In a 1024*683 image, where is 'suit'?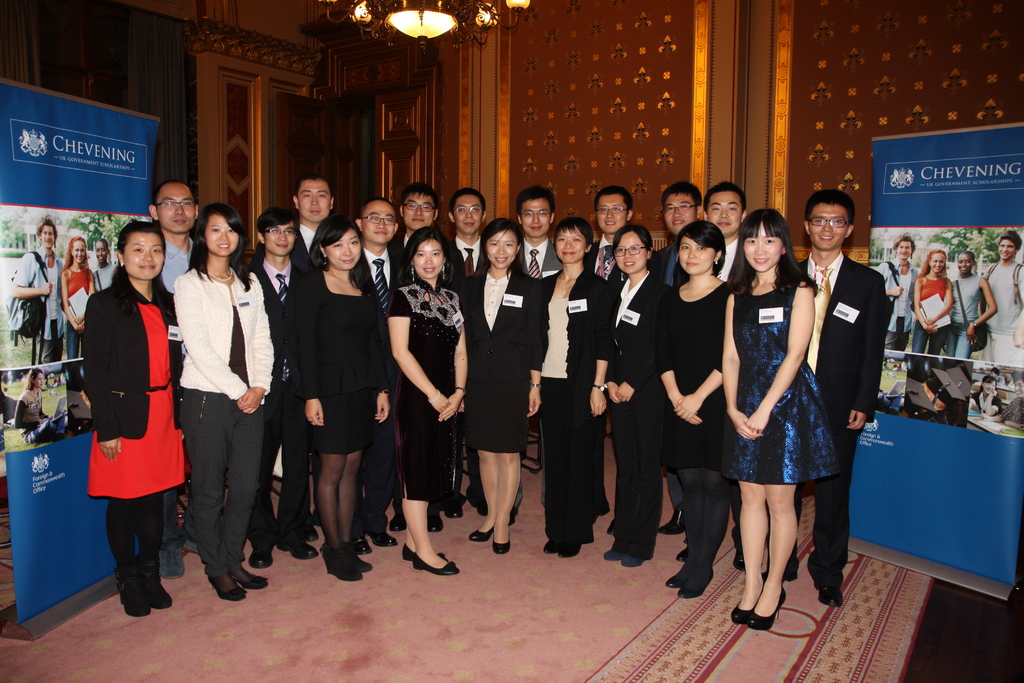
region(590, 236, 624, 277).
